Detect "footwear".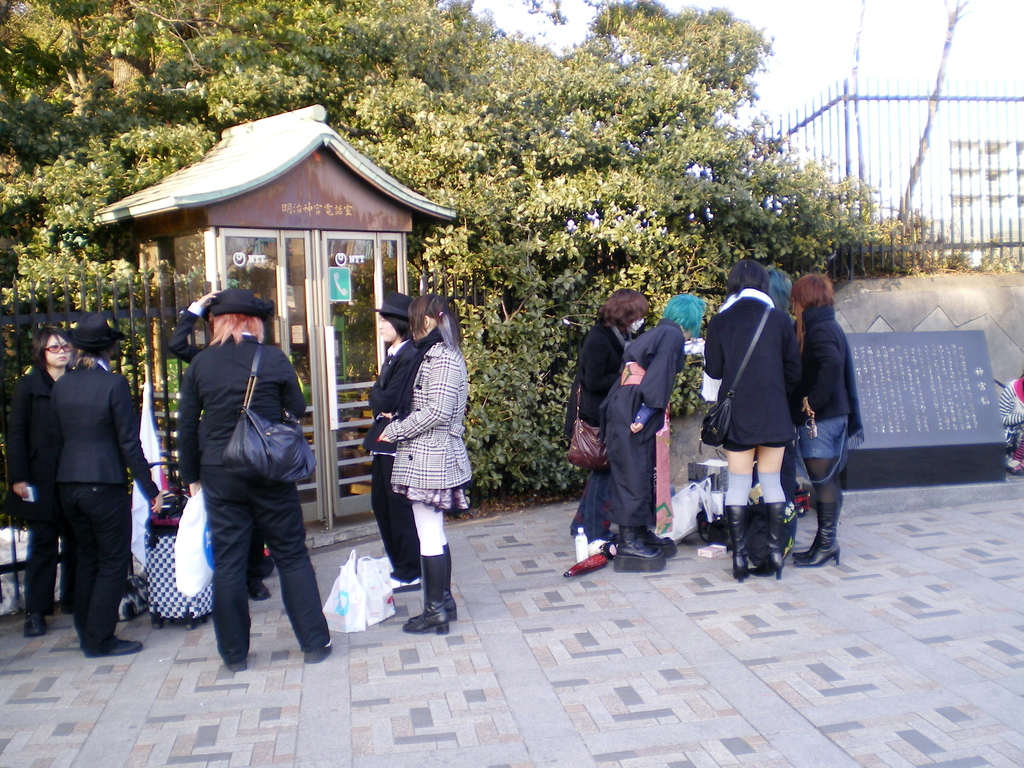
Detected at [25,612,49,636].
